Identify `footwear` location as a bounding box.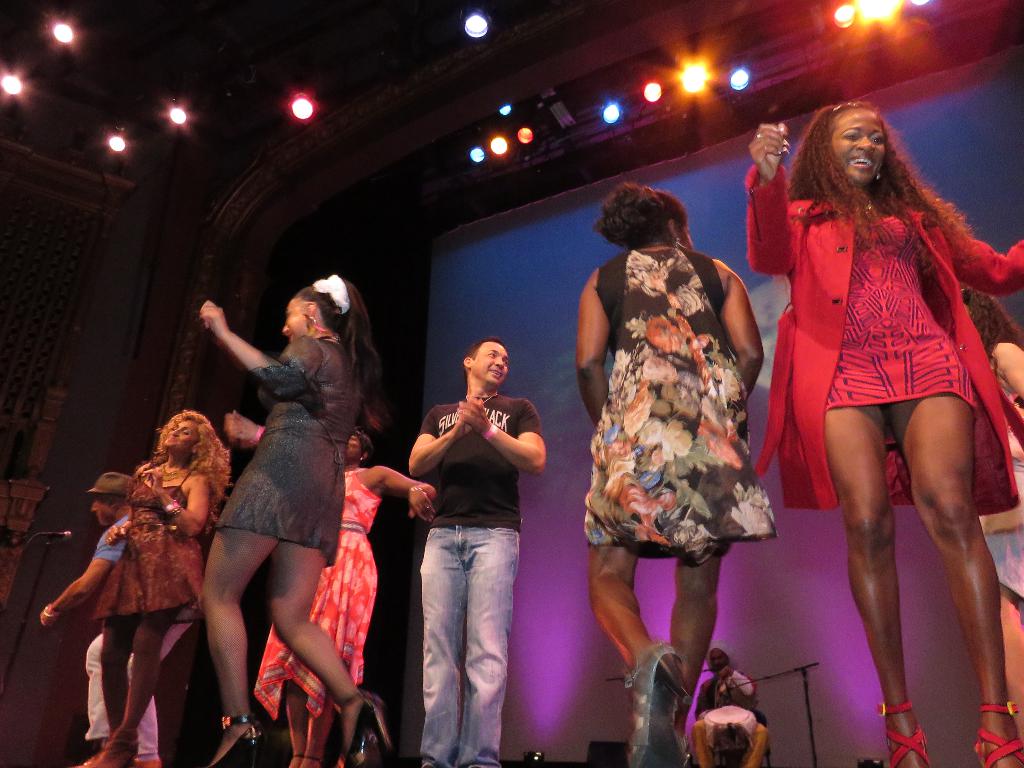
crop(625, 644, 692, 767).
